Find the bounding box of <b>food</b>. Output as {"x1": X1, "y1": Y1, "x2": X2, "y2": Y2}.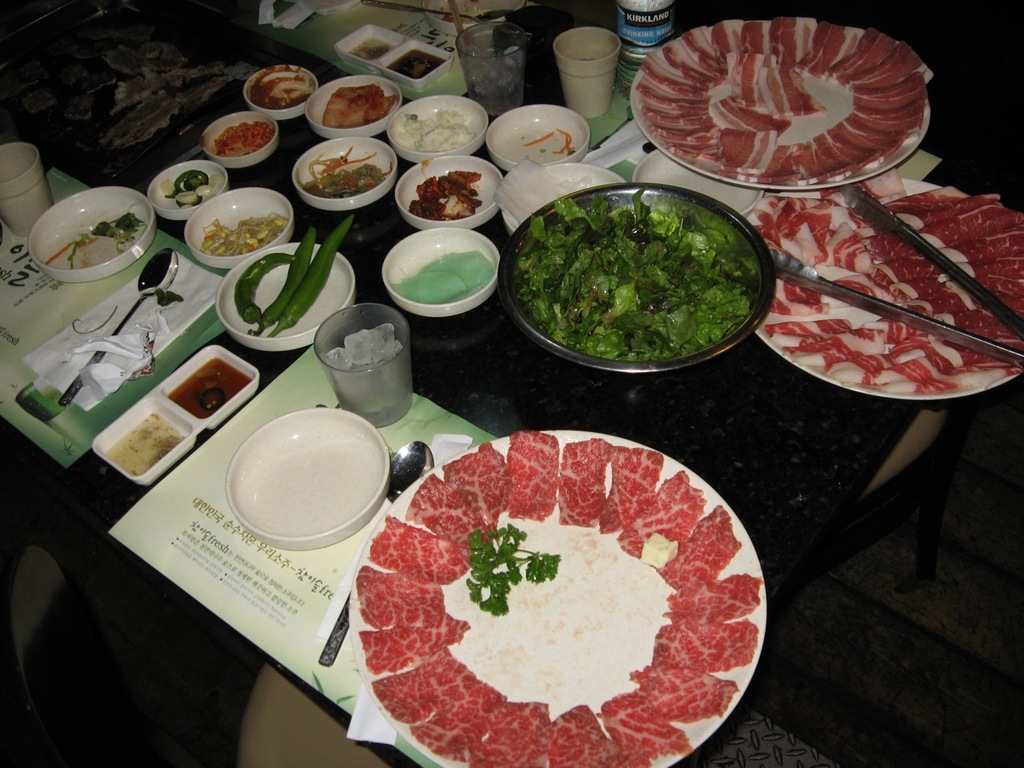
{"x1": 521, "y1": 198, "x2": 747, "y2": 368}.
